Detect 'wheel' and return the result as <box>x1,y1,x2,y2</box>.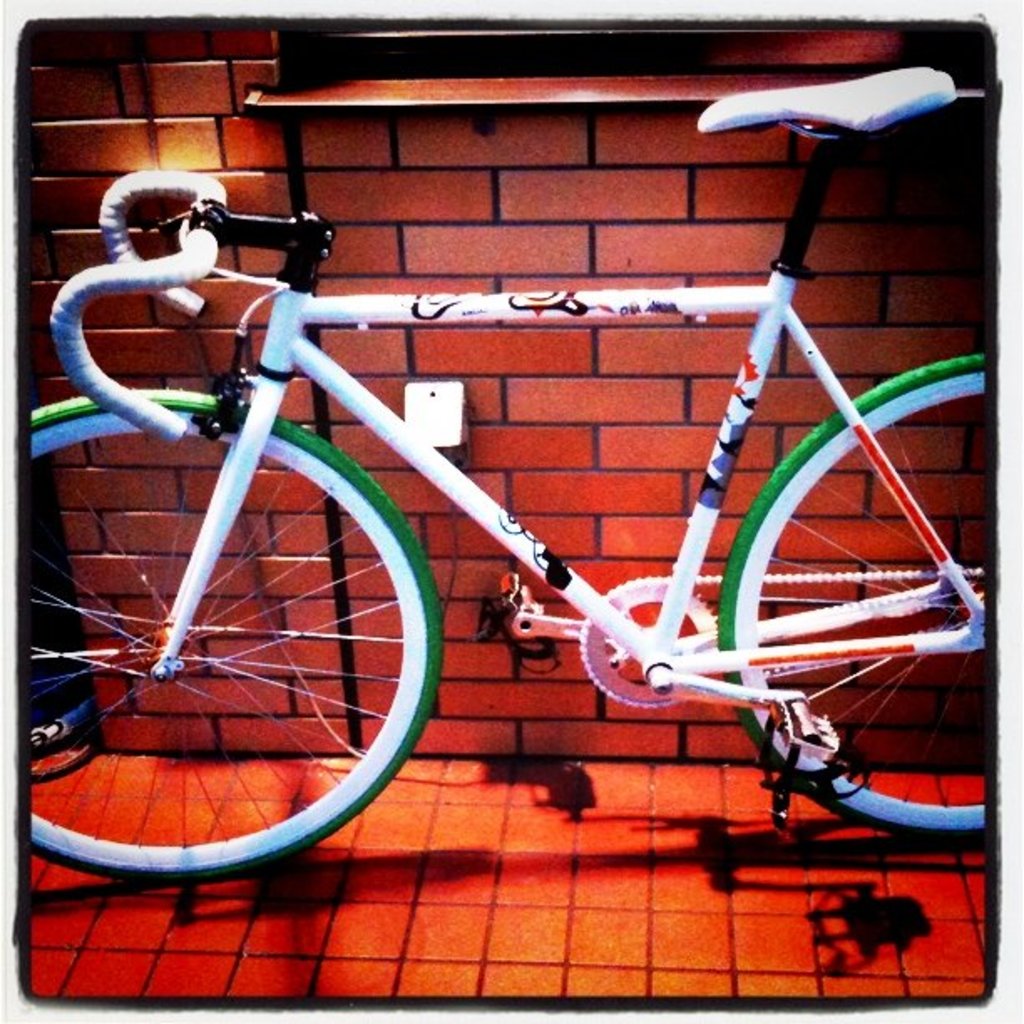
<box>718,353,987,840</box>.
